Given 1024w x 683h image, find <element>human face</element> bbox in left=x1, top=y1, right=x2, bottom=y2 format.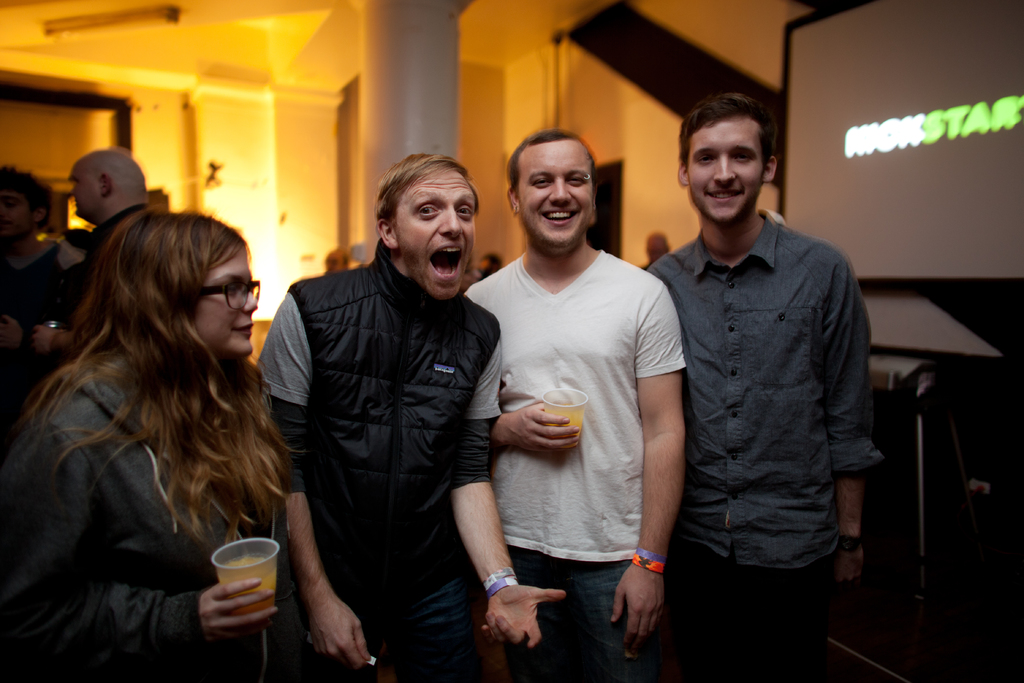
left=397, top=167, right=477, bottom=300.
